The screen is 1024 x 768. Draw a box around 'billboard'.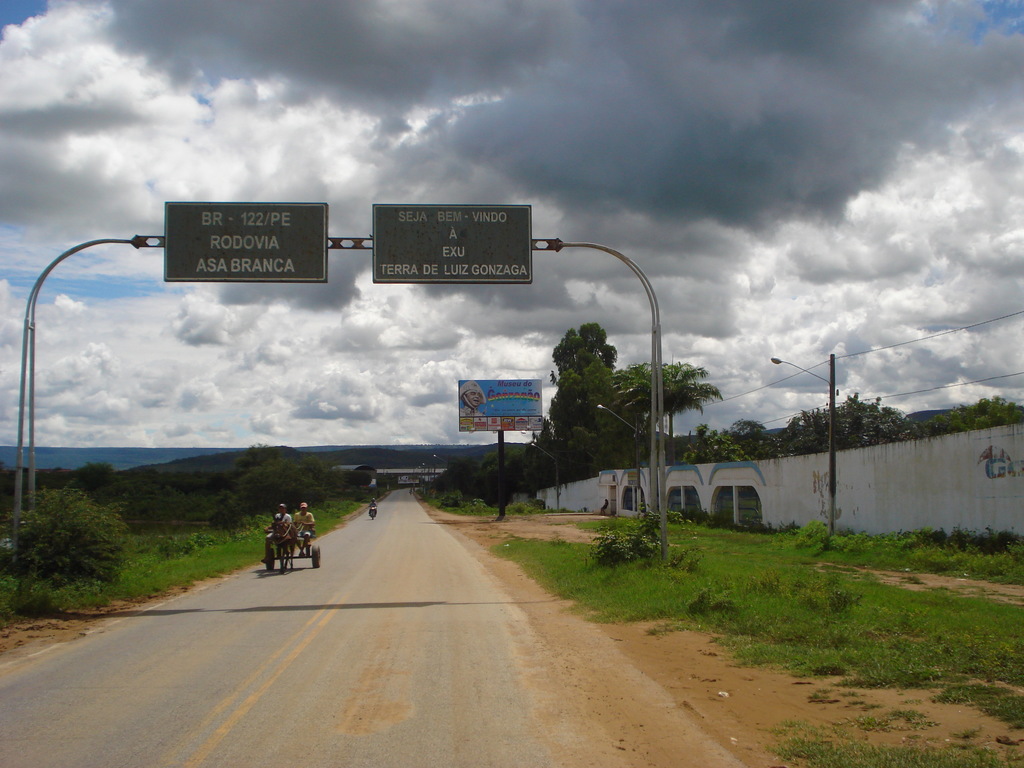
[374, 200, 535, 284].
